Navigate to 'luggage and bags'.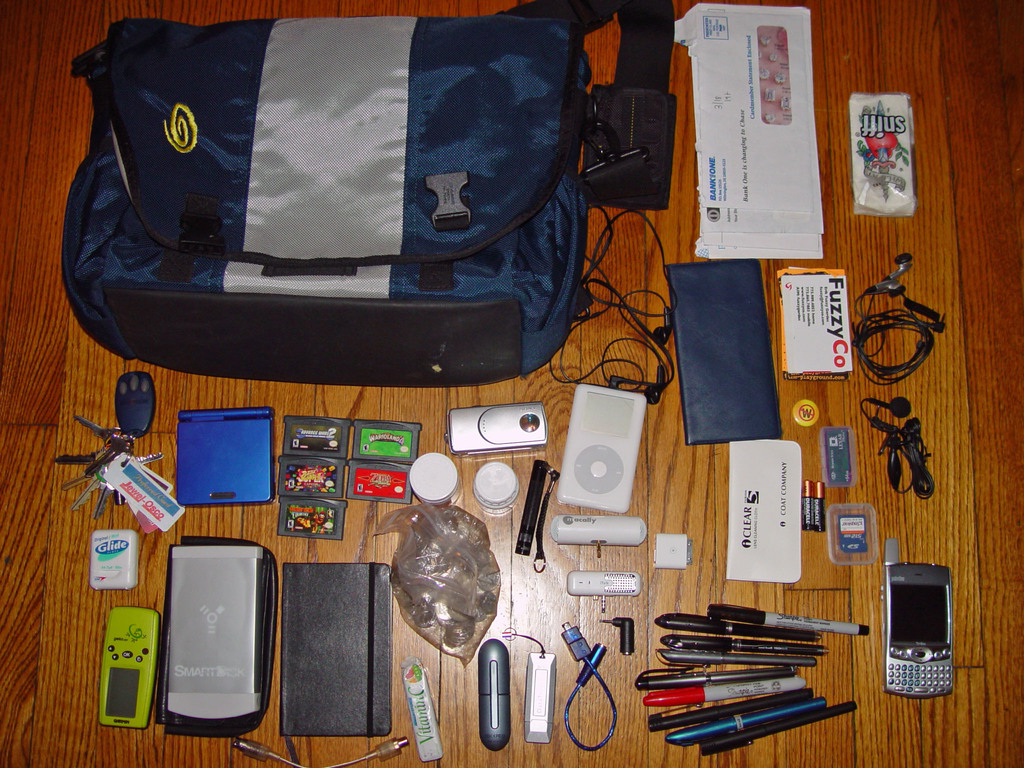
Navigation target: <box>74,12,629,384</box>.
